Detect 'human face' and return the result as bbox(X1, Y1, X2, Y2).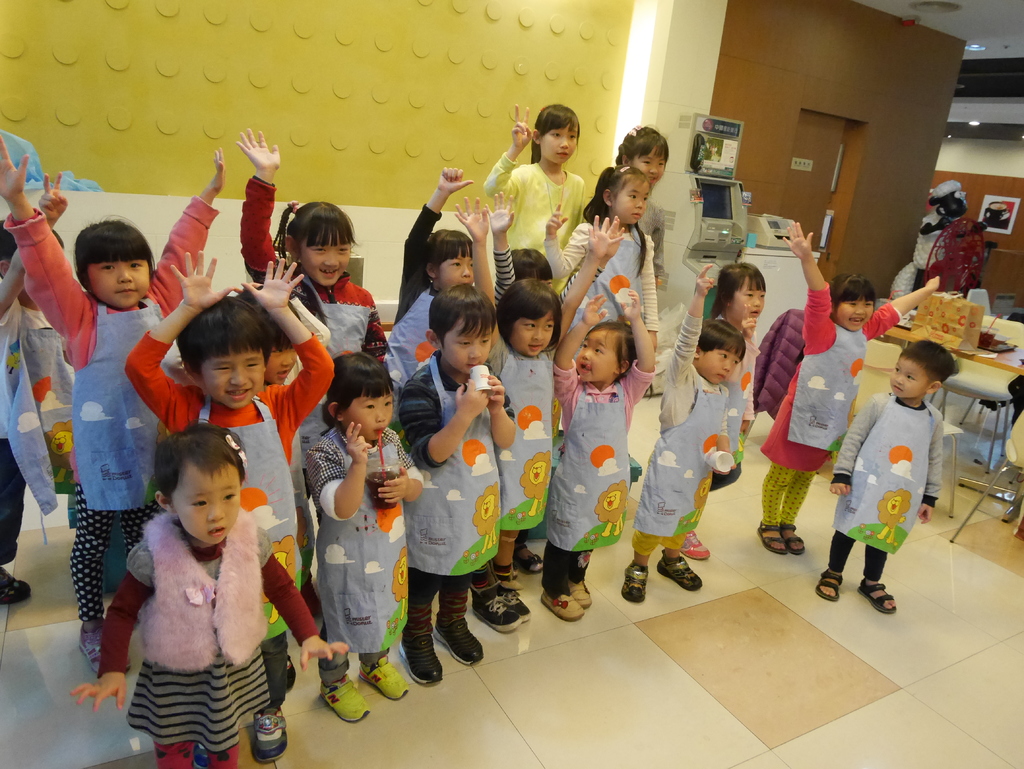
bbox(614, 180, 650, 222).
